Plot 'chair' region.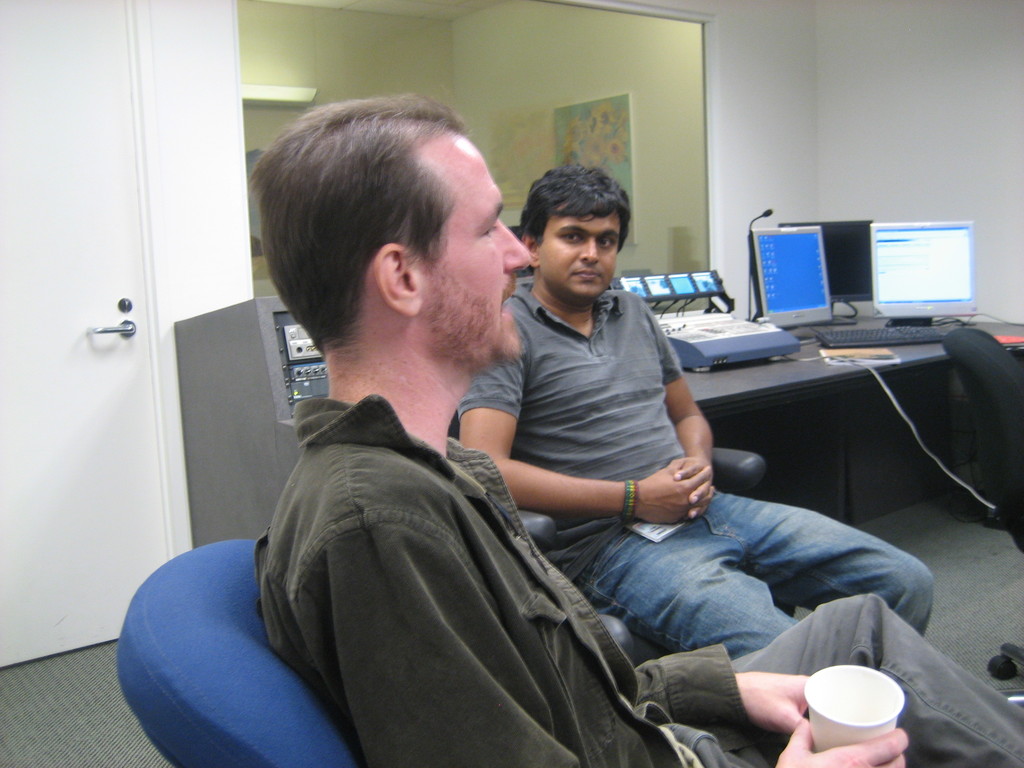
Plotted at (x1=938, y1=326, x2=1023, y2=687).
